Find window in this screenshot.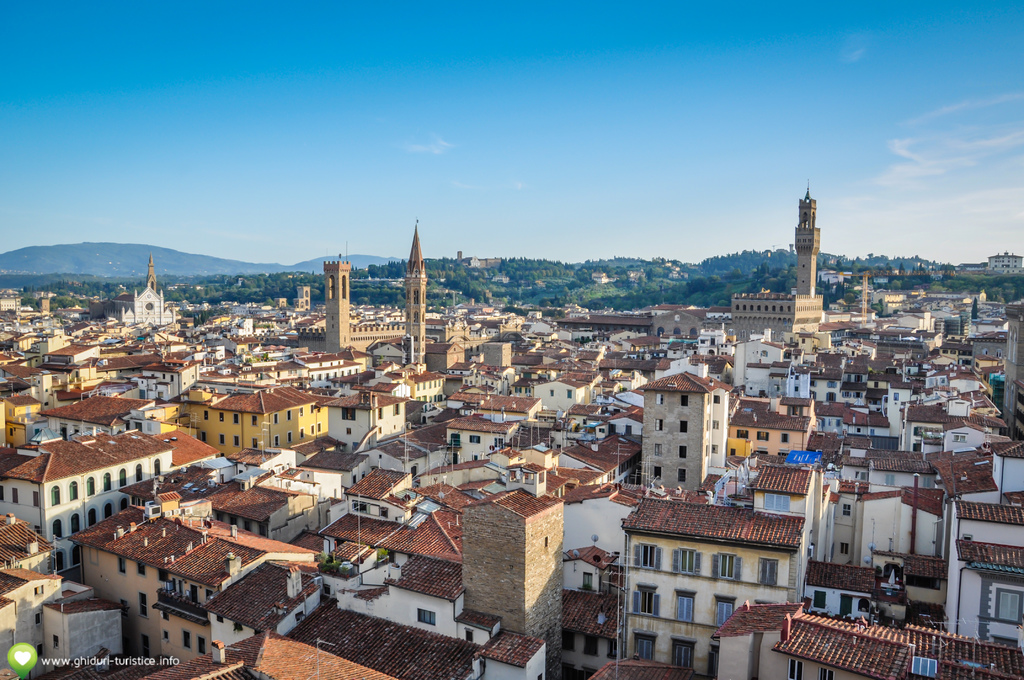
The bounding box for window is x1=104 y1=471 x2=113 y2=492.
